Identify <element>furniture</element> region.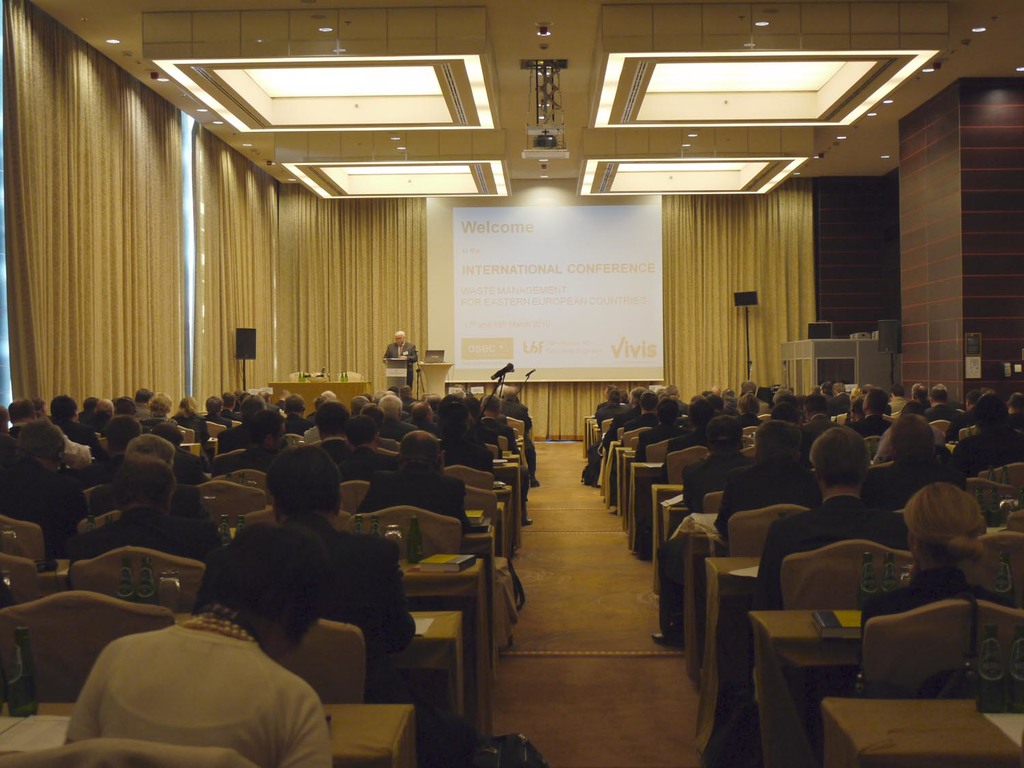
Region: Rect(386, 355, 408, 393).
